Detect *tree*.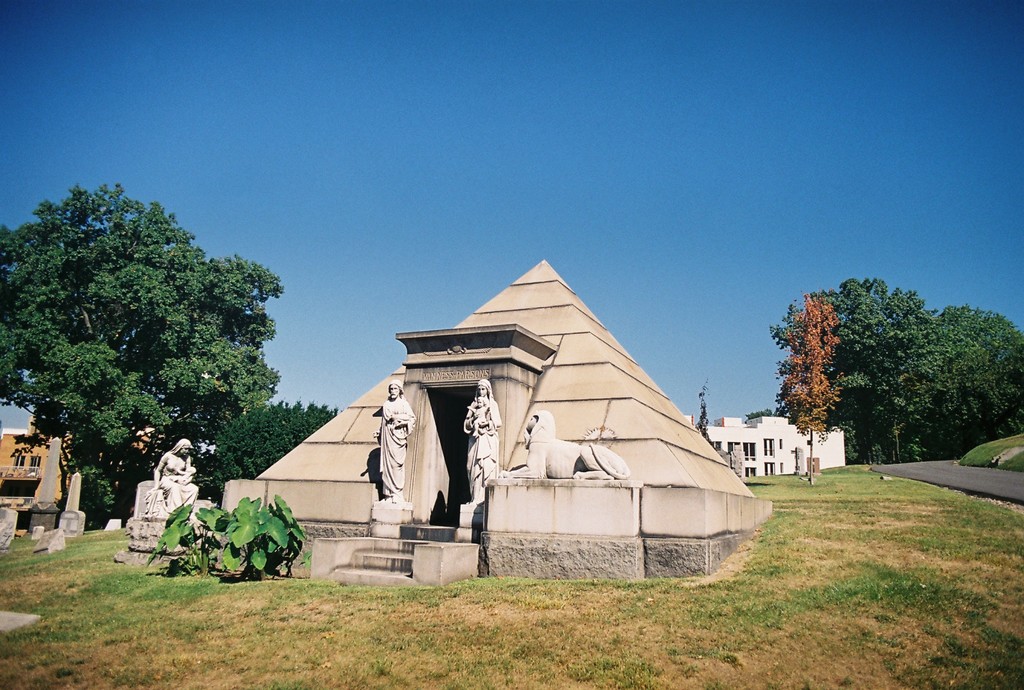
Detected at [781,302,846,481].
